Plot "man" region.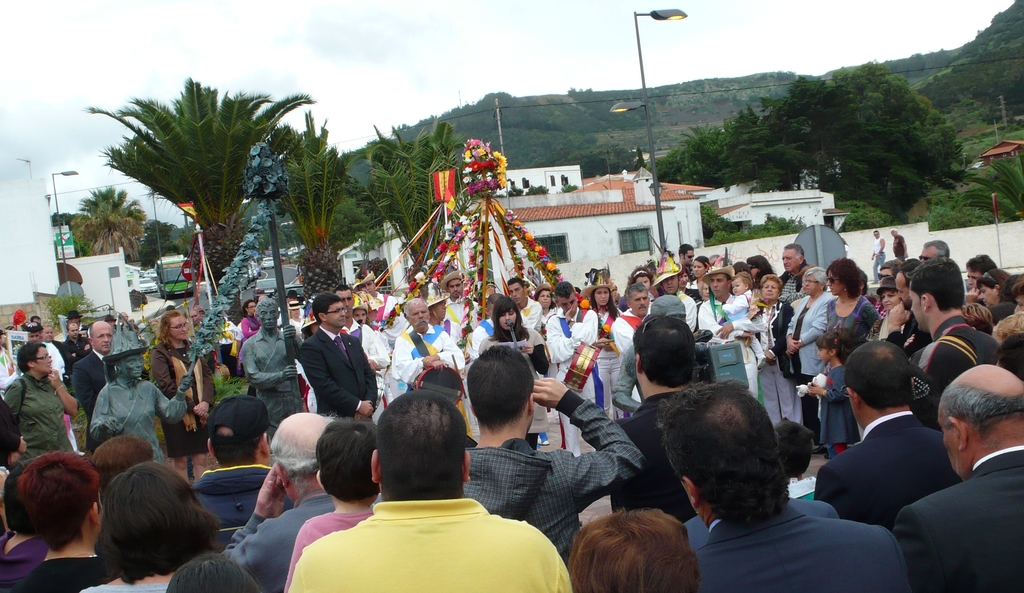
Plotted at crop(225, 411, 386, 592).
